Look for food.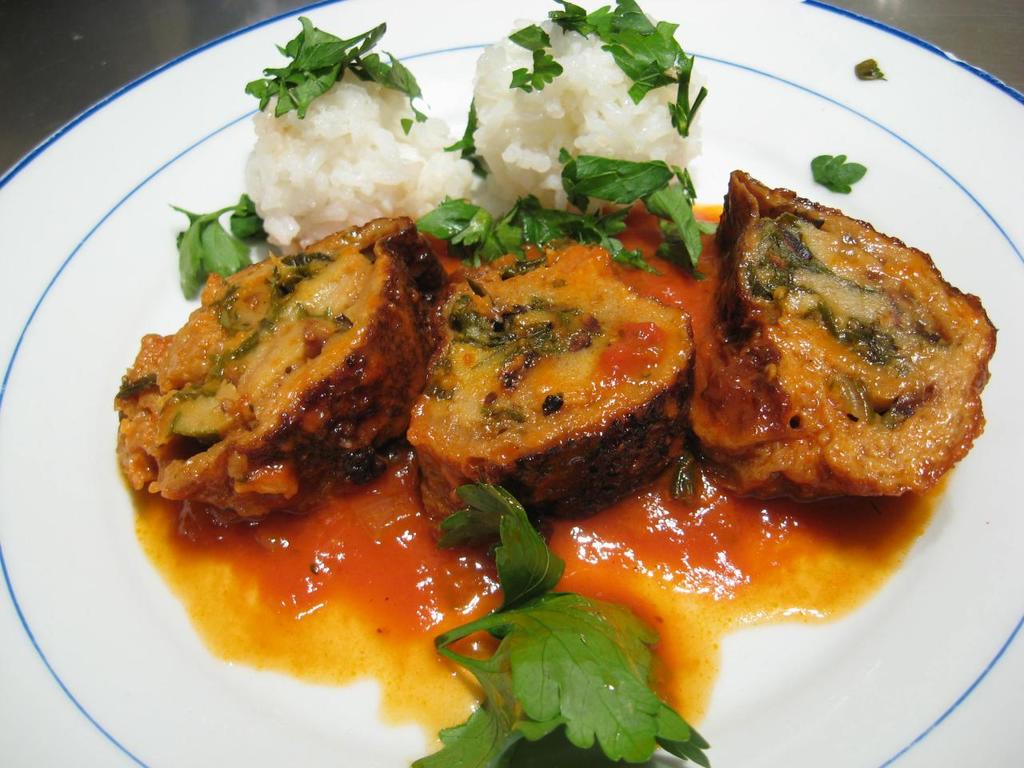
Found: (left=232, top=46, right=482, bottom=260).
